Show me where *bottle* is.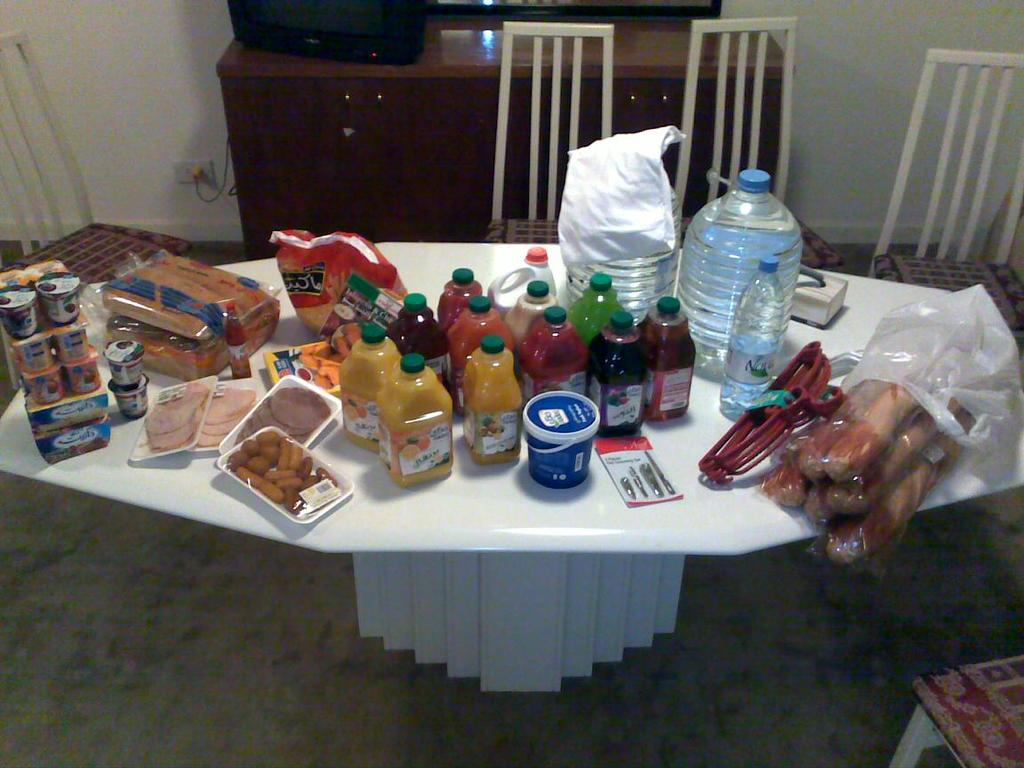
*bottle* is at [561,244,684,308].
